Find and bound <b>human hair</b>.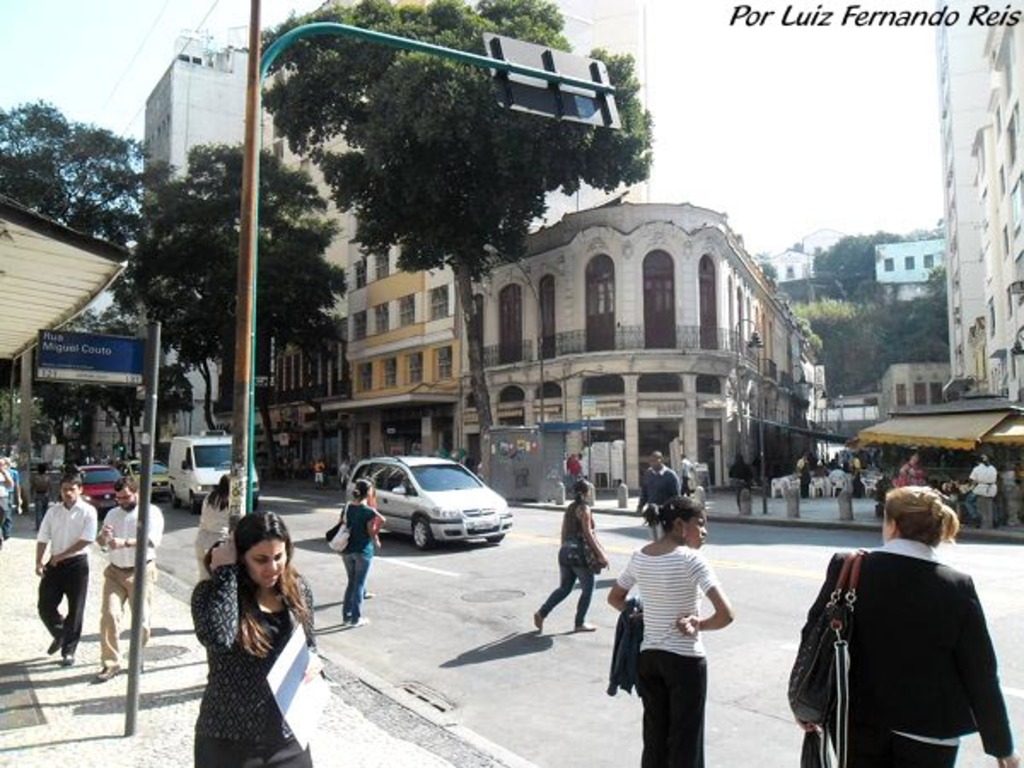
Bound: 884,486,957,548.
